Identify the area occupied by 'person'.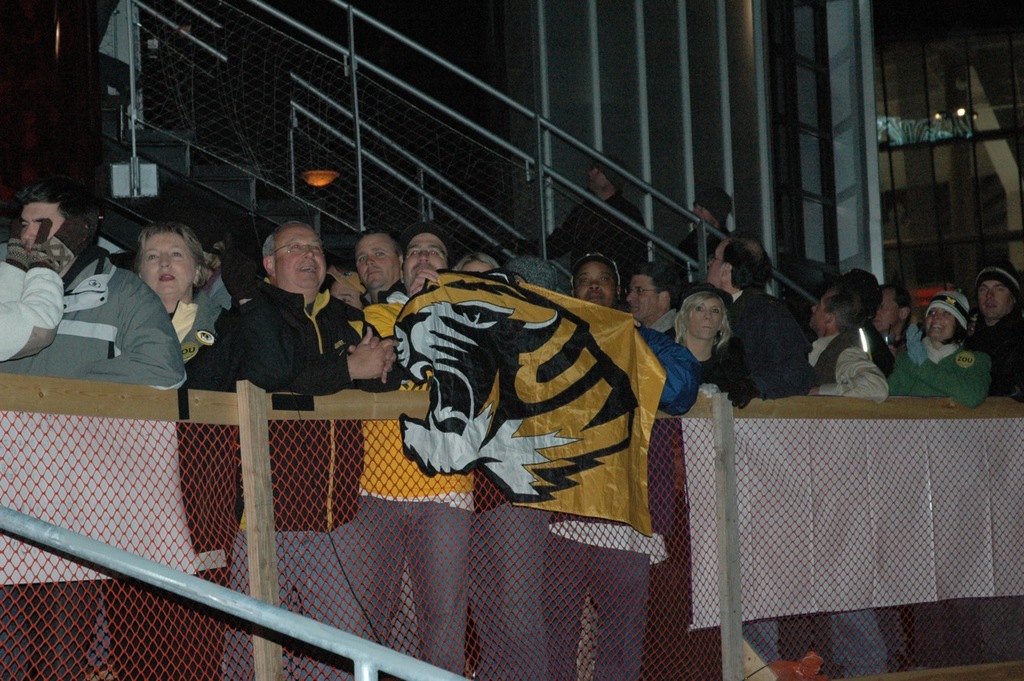
Area: 630,264,690,411.
